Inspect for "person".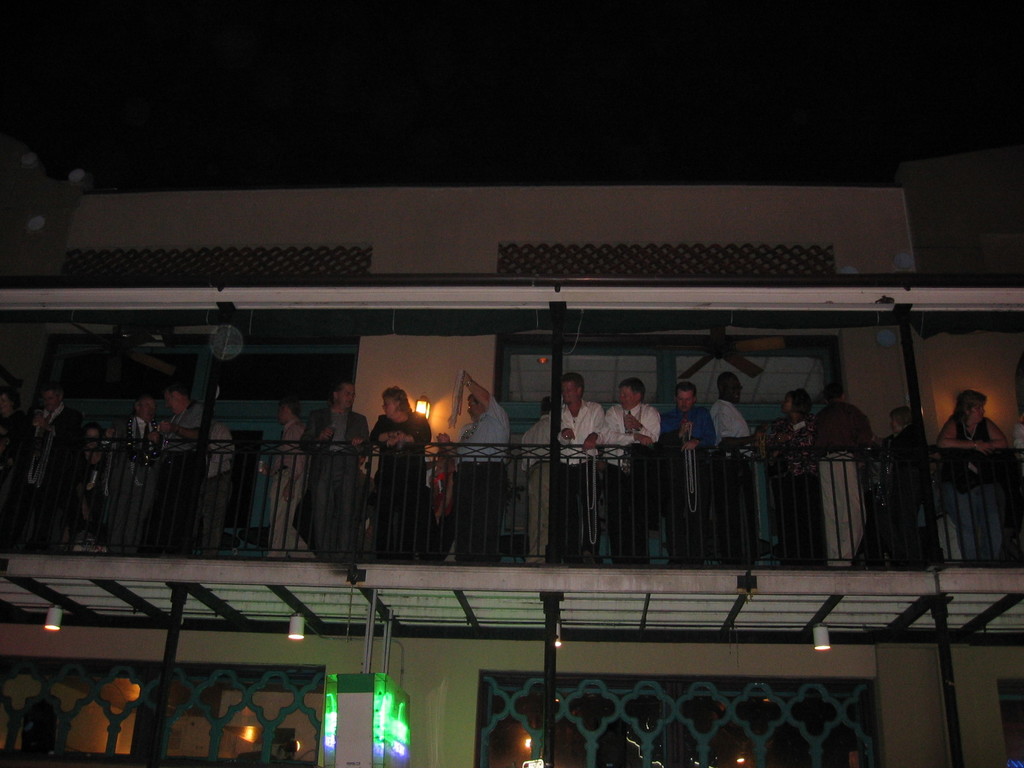
Inspection: detection(104, 396, 167, 557).
